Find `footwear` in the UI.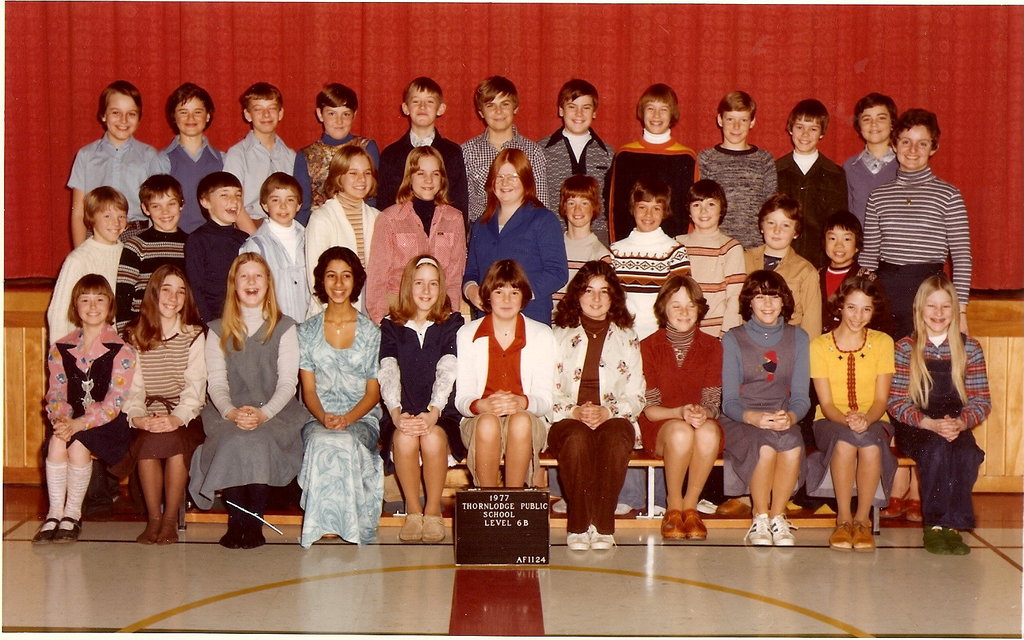
UI element at {"left": 589, "top": 532, "right": 619, "bottom": 549}.
